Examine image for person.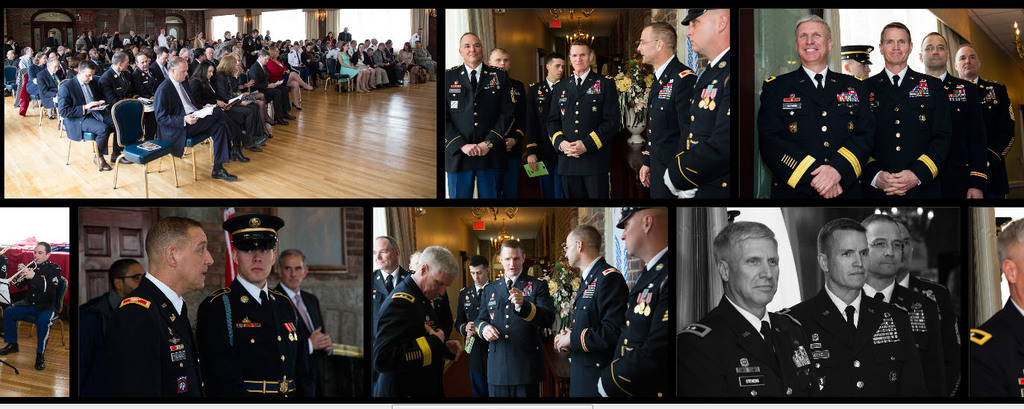
Examination result: {"left": 369, "top": 248, "right": 462, "bottom": 400}.
